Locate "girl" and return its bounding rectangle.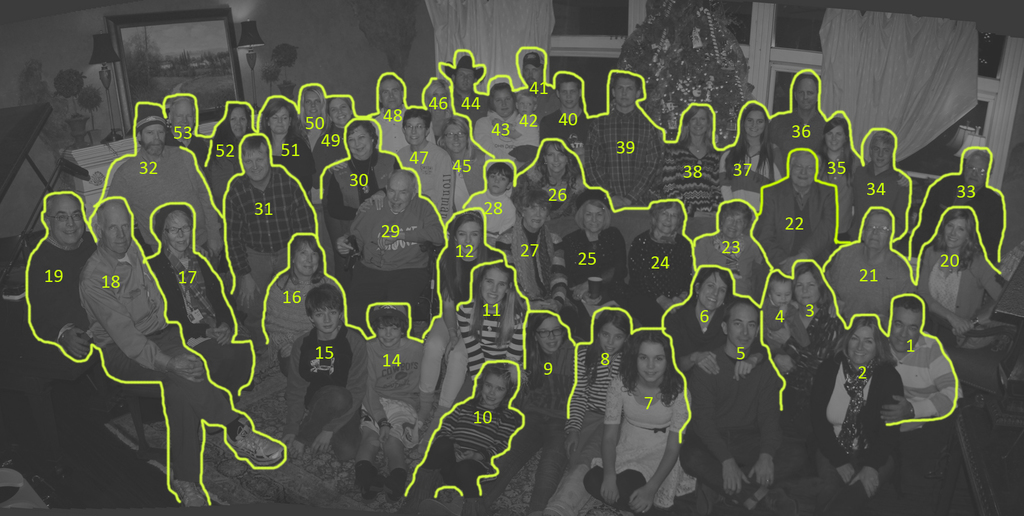
bbox(538, 137, 578, 204).
